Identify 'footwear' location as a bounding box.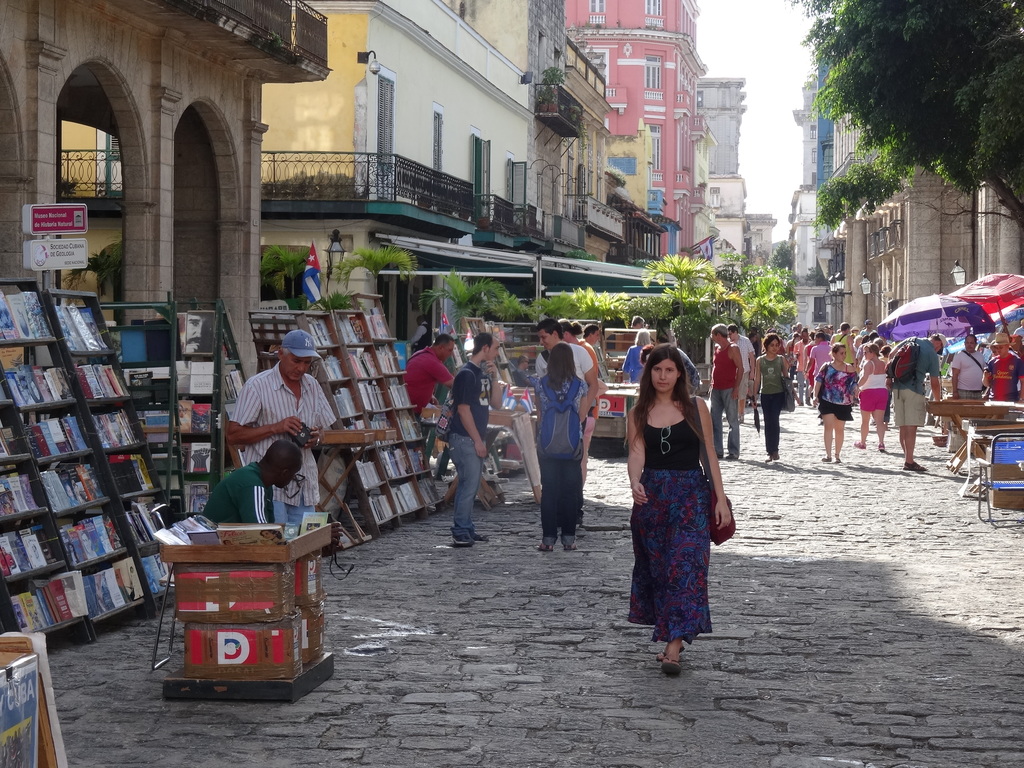
box=[733, 410, 745, 428].
